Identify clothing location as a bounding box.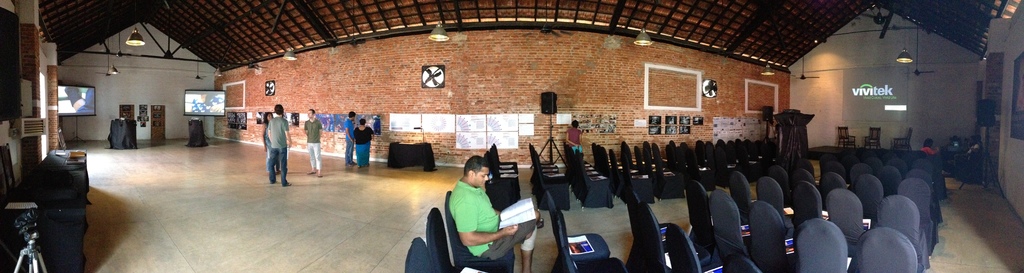
[left=264, top=112, right=293, bottom=182].
